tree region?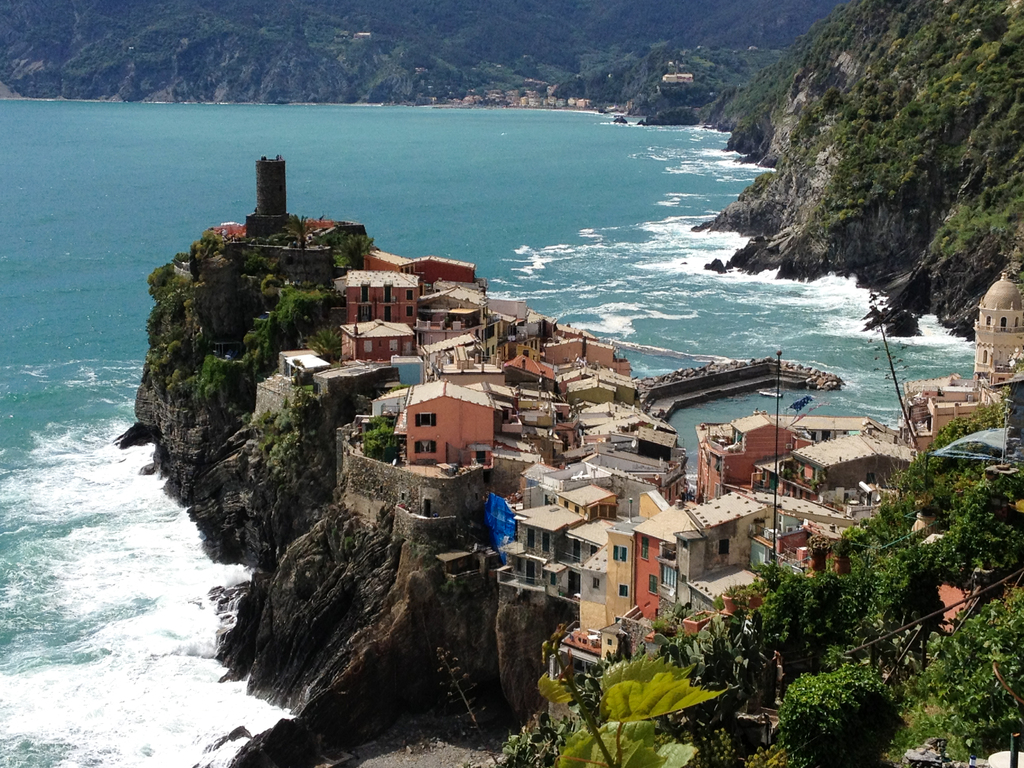
bbox(355, 406, 402, 467)
